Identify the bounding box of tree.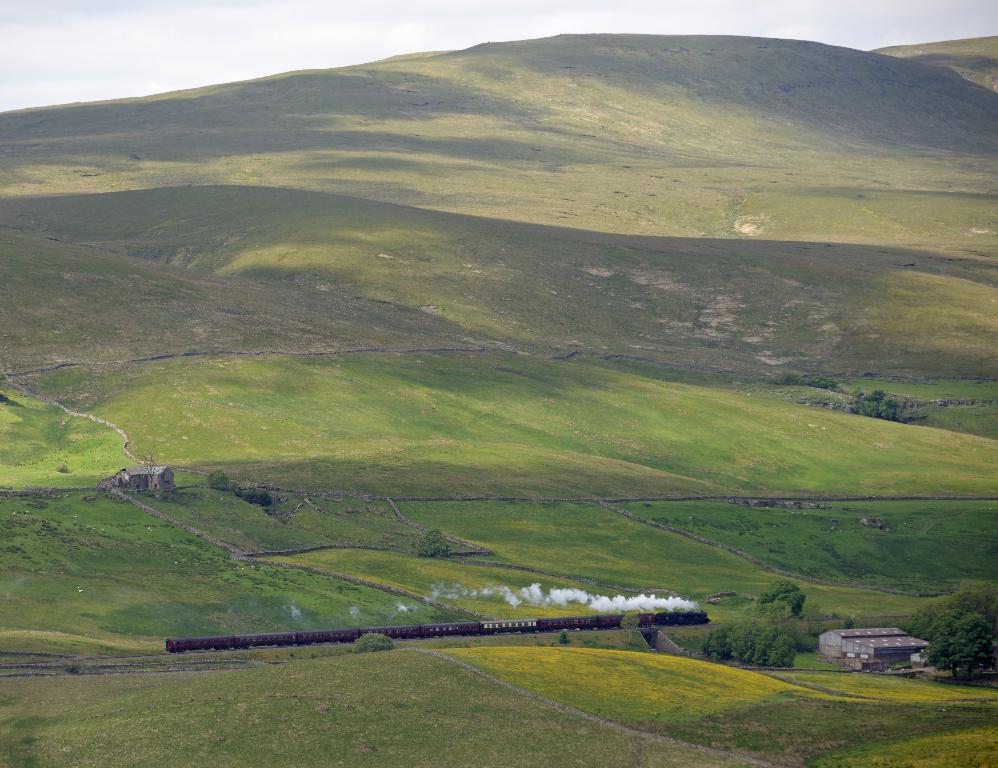
(x1=411, y1=526, x2=452, y2=563).
